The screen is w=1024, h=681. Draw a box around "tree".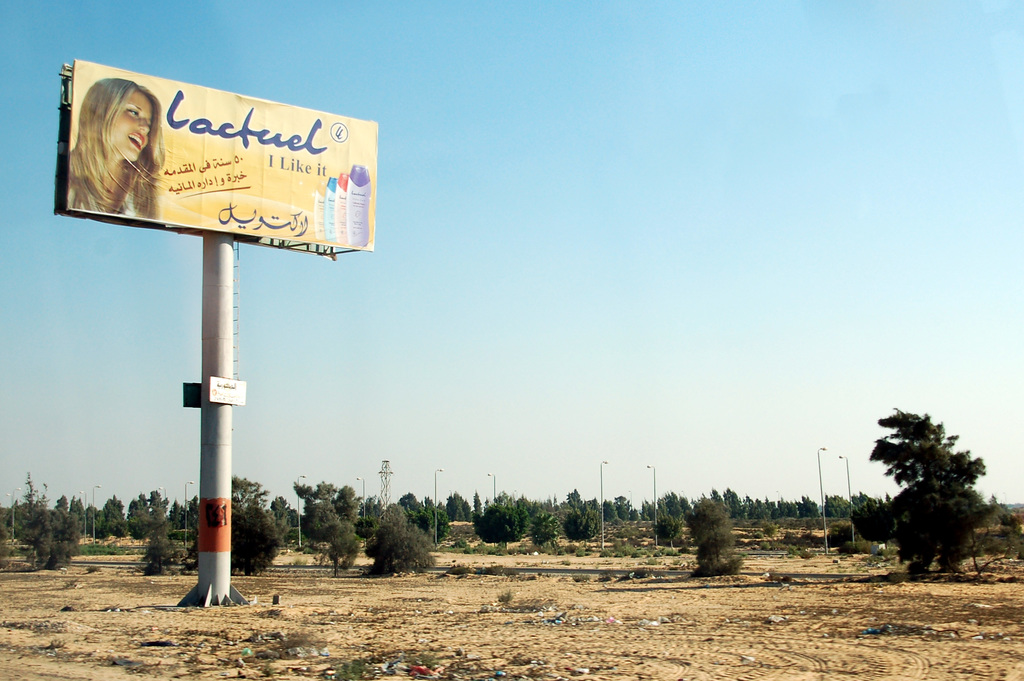
box=[681, 486, 750, 577].
